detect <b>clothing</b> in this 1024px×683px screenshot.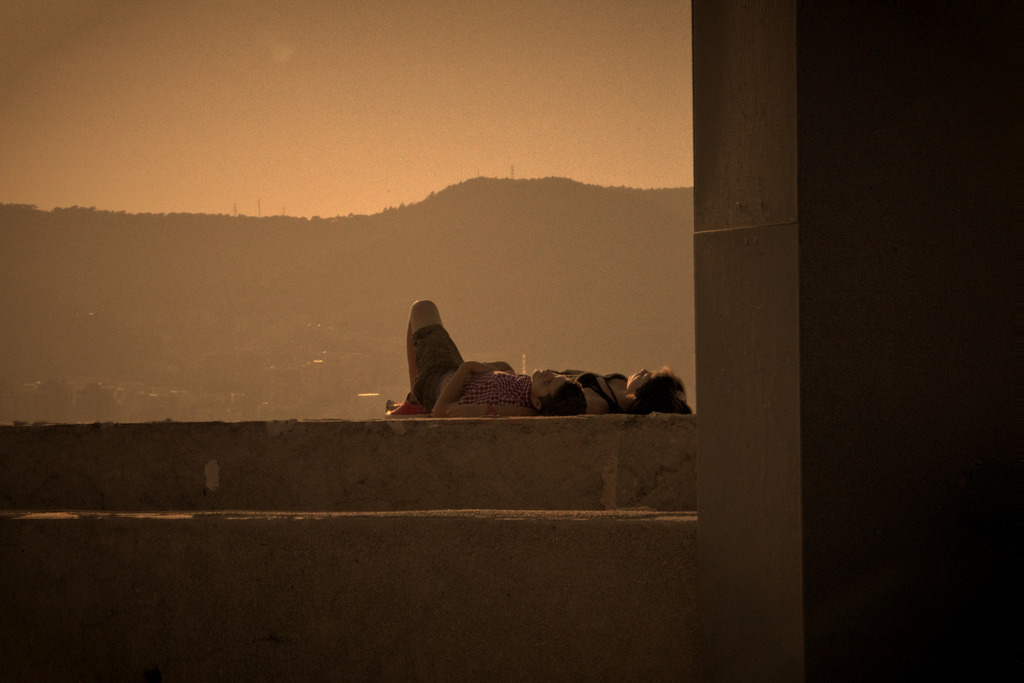
Detection: (left=408, top=325, right=530, bottom=413).
